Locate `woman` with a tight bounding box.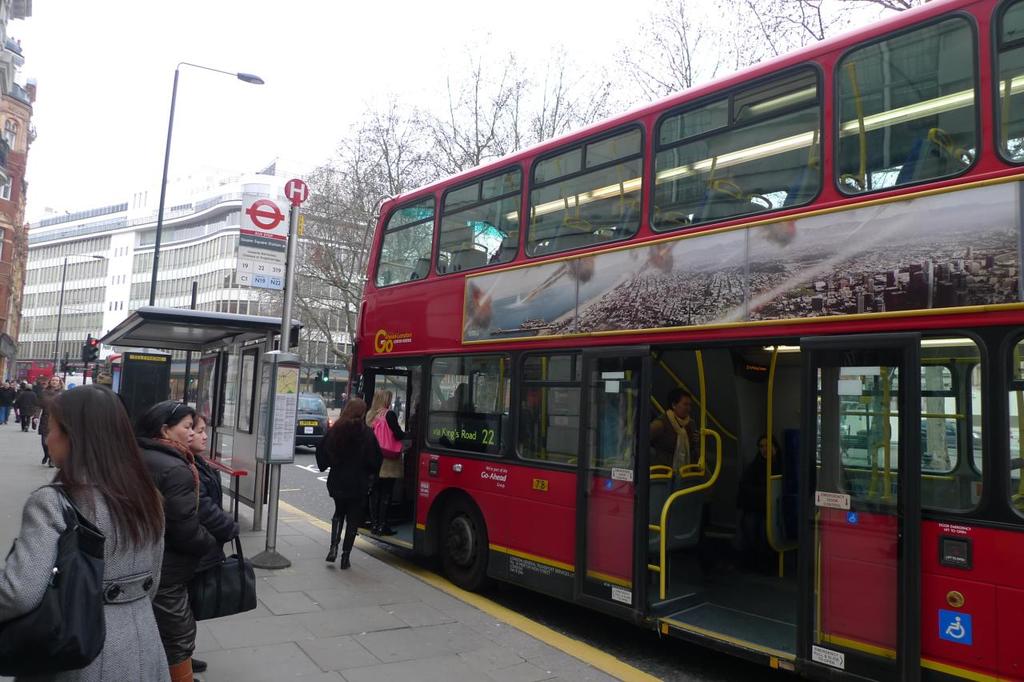
183/411/241/673.
